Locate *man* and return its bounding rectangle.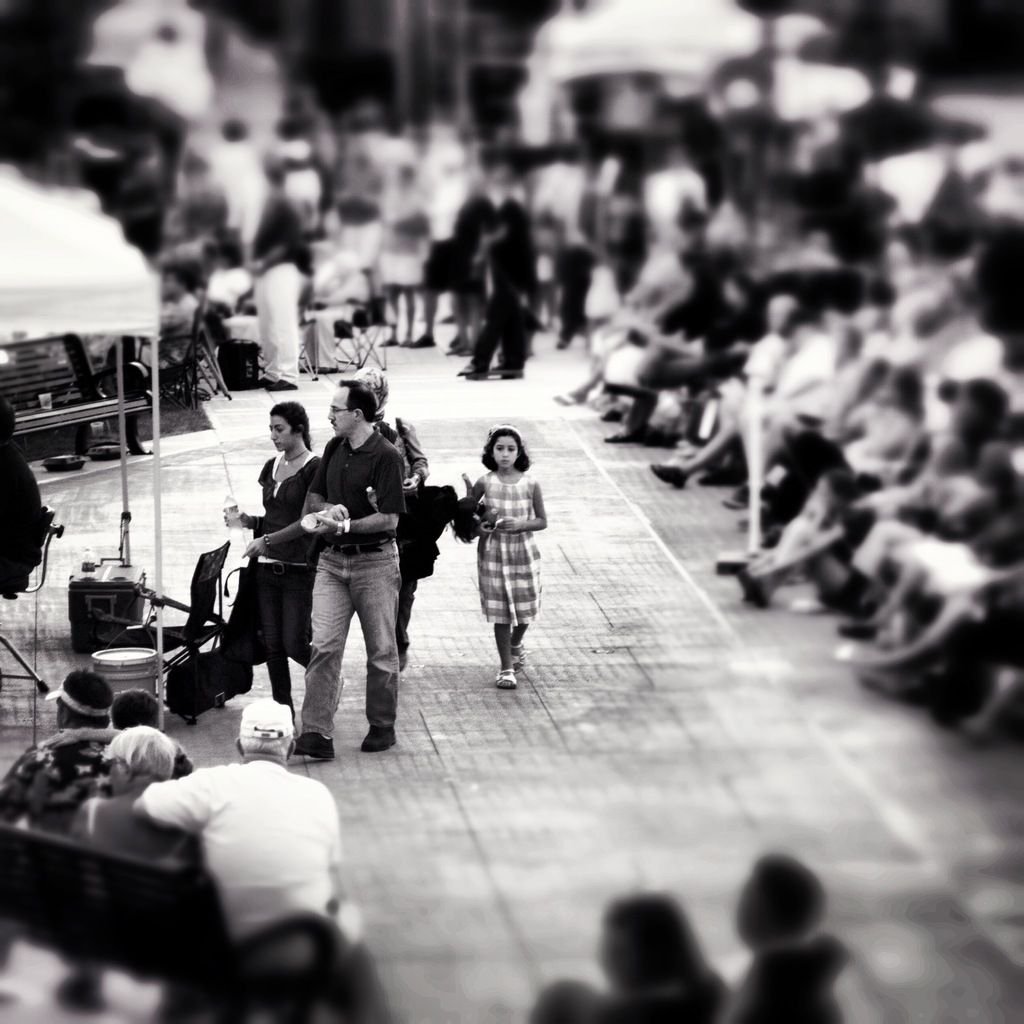
132/698/404/1023.
